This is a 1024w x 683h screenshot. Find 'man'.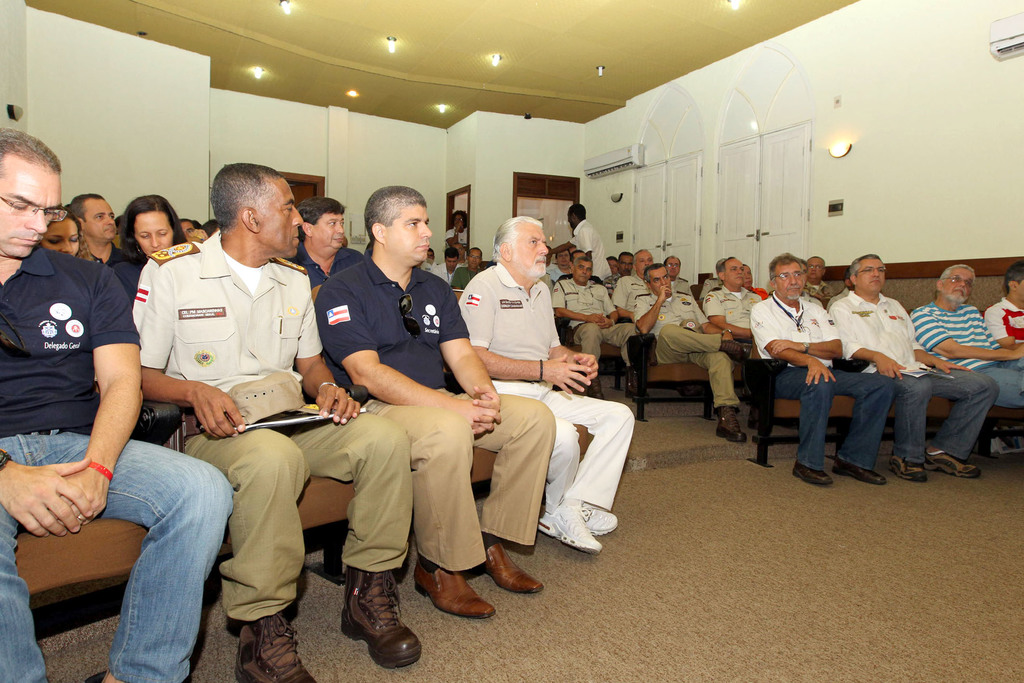
Bounding box: [left=826, top=251, right=998, bottom=483].
